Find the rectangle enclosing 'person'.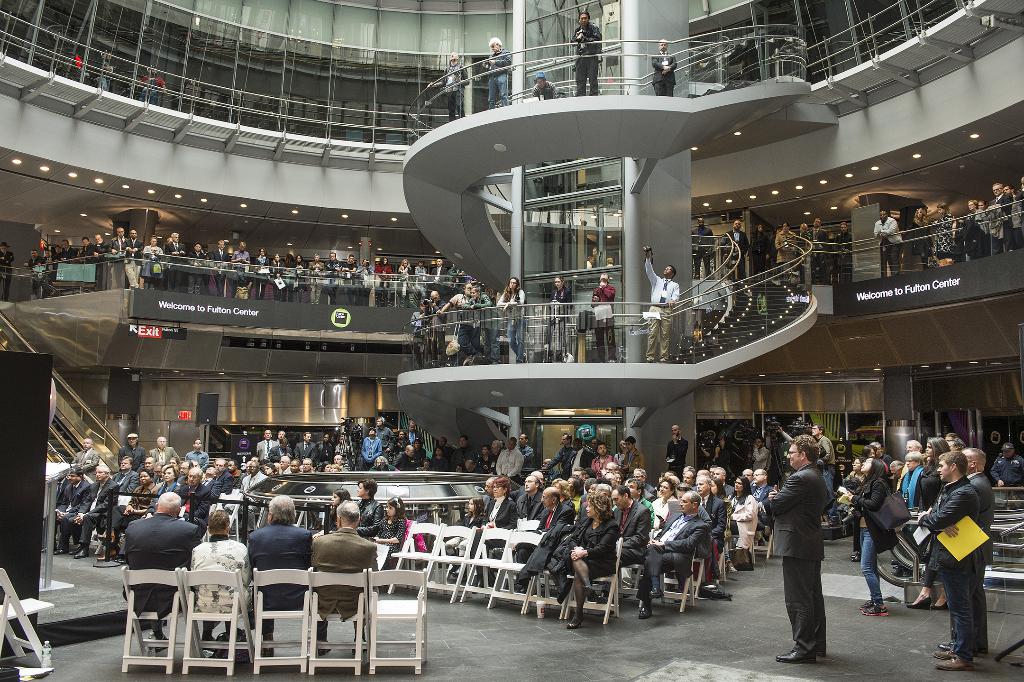
bbox=(681, 473, 697, 489).
